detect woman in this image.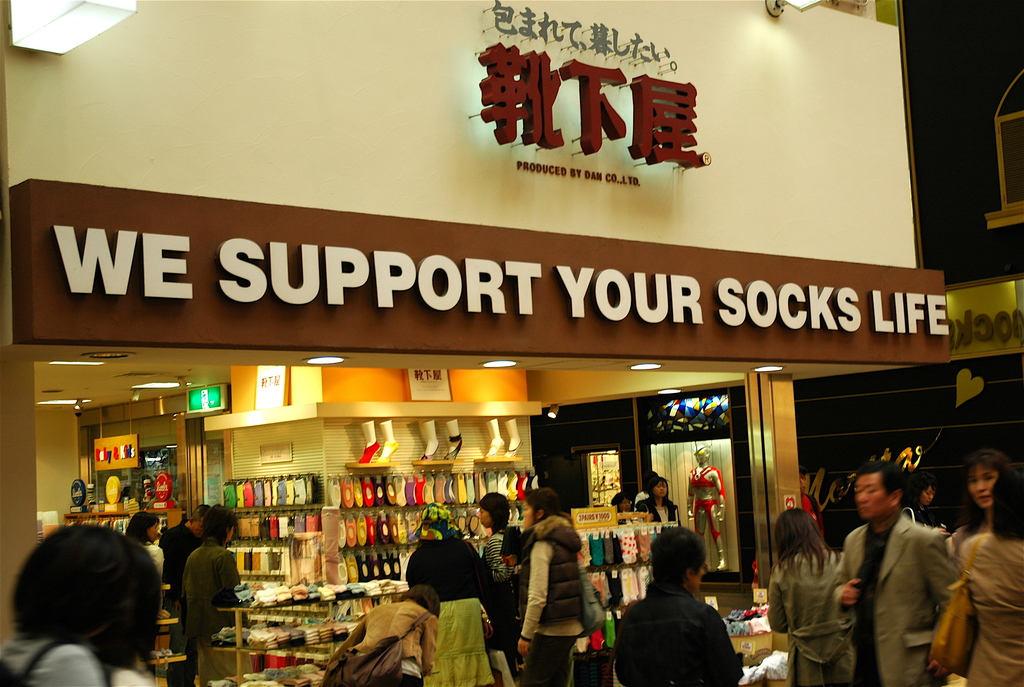
Detection: 0 533 159 686.
